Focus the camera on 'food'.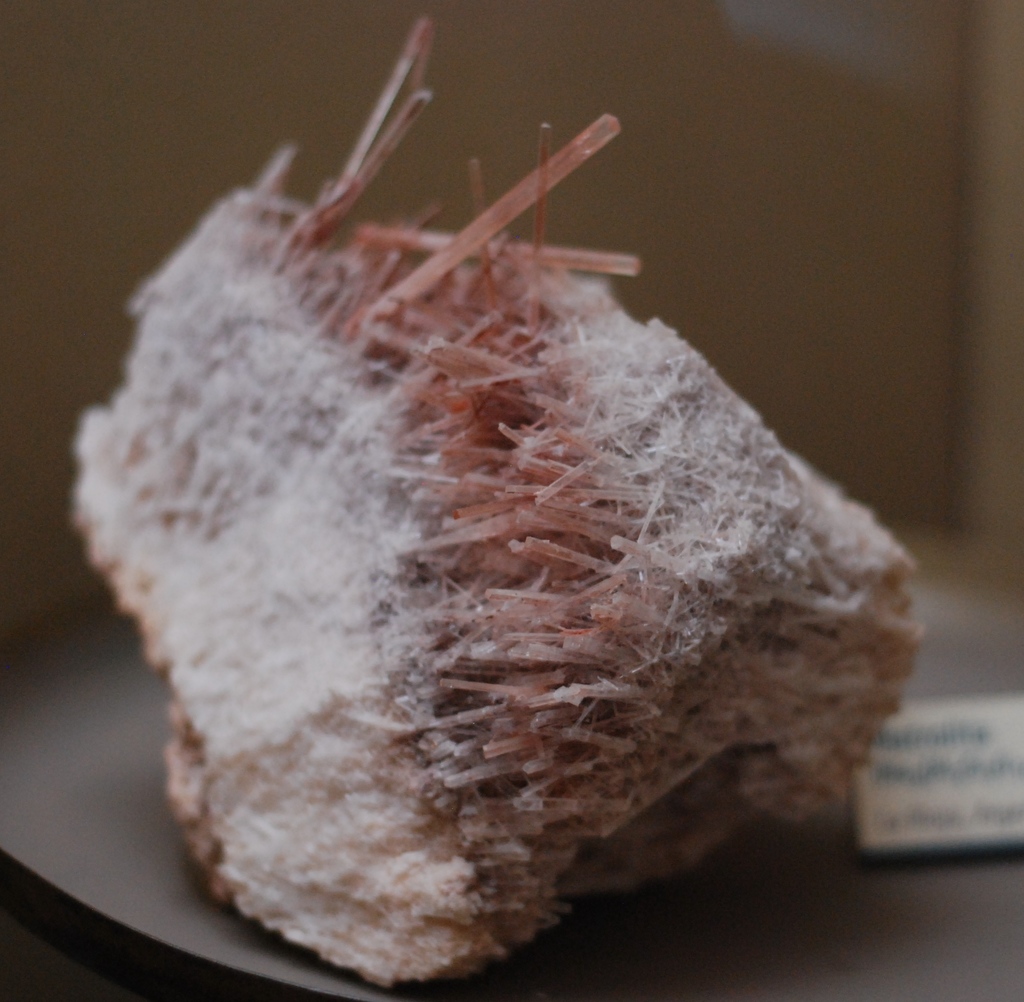
Focus region: pyautogui.locateOnScreen(31, 117, 950, 868).
